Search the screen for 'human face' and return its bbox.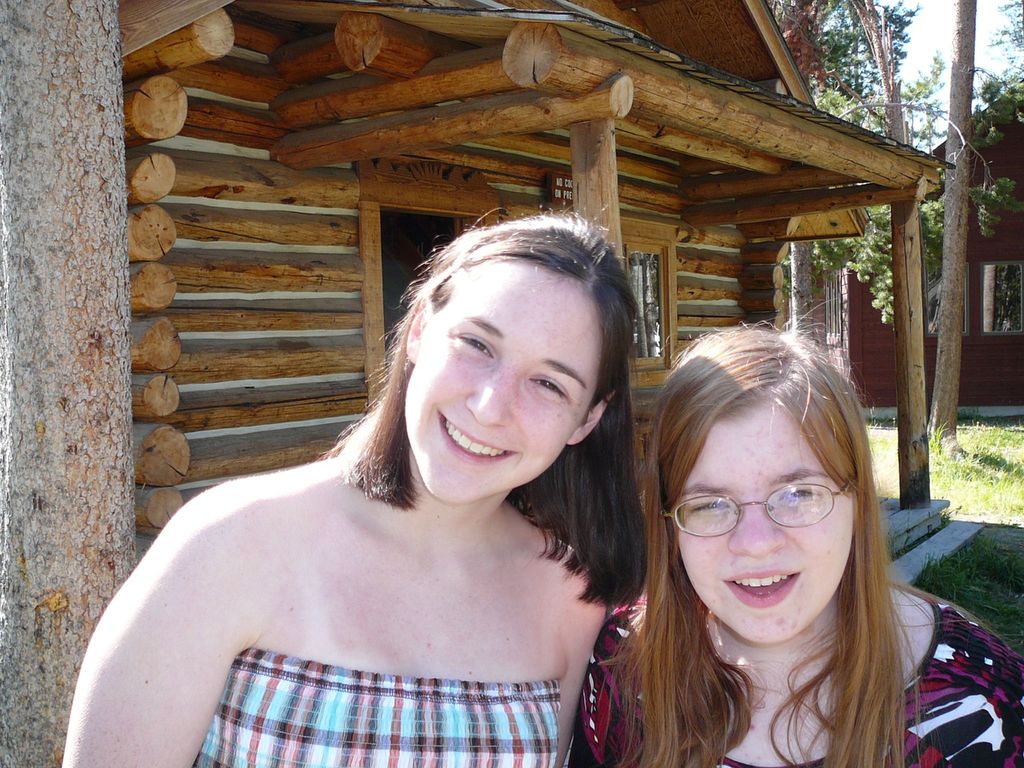
Found: x1=403 y1=266 x2=603 y2=509.
